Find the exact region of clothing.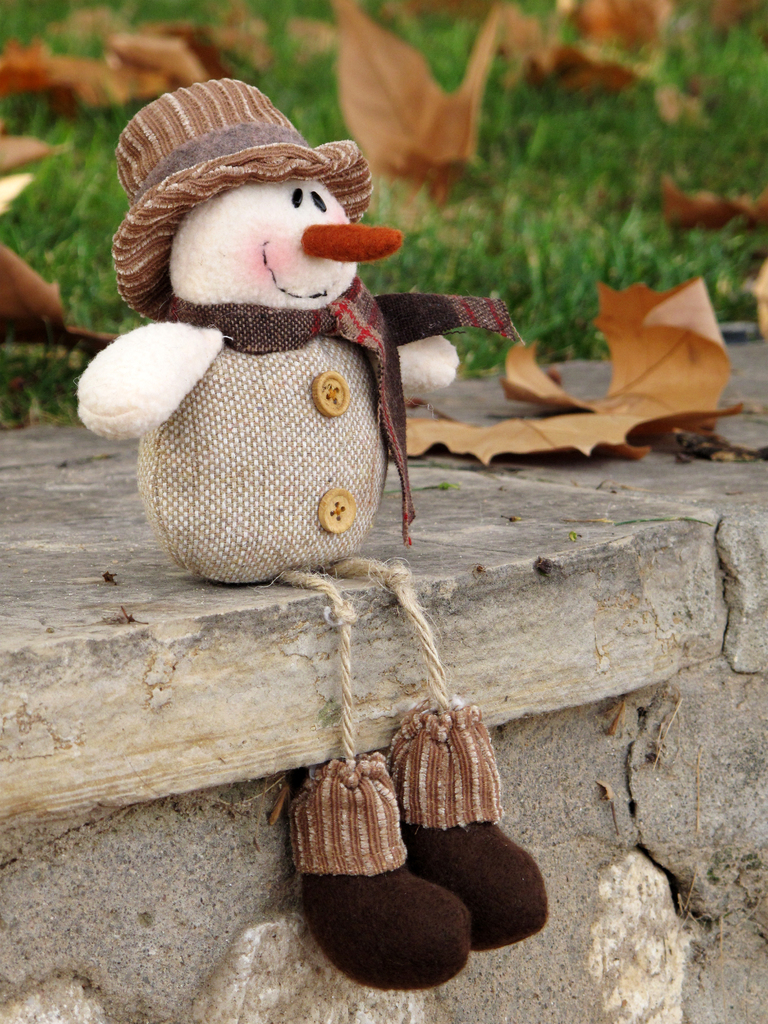
Exact region: l=132, t=294, r=524, b=596.
